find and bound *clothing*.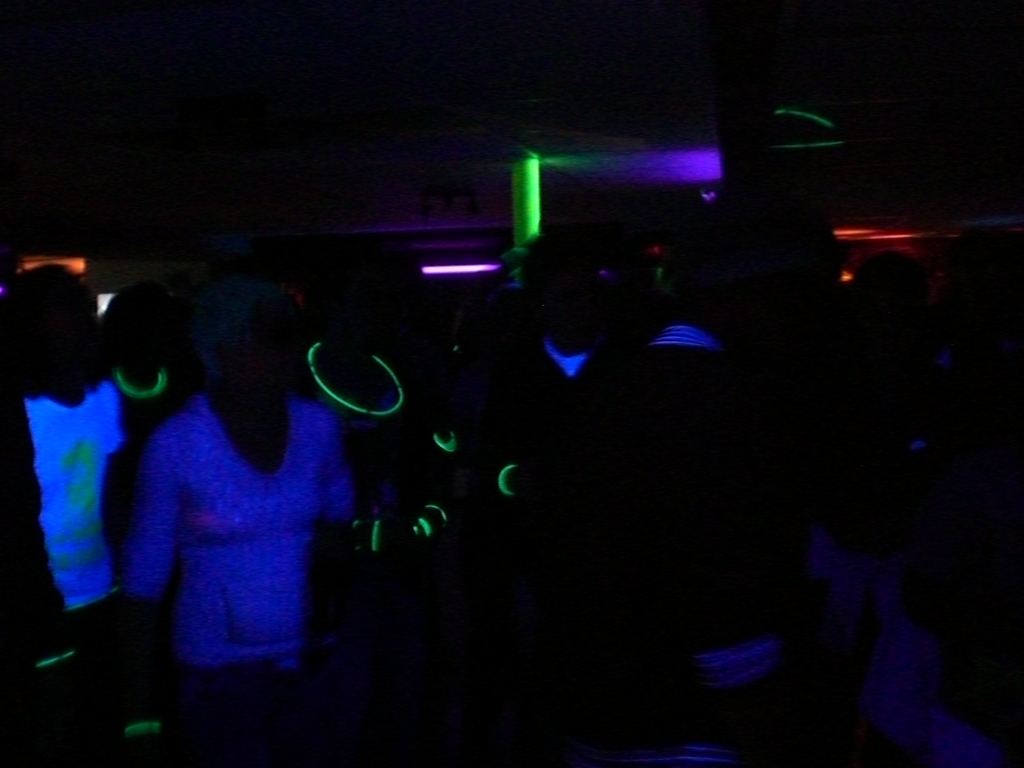
Bound: [28,387,115,613].
